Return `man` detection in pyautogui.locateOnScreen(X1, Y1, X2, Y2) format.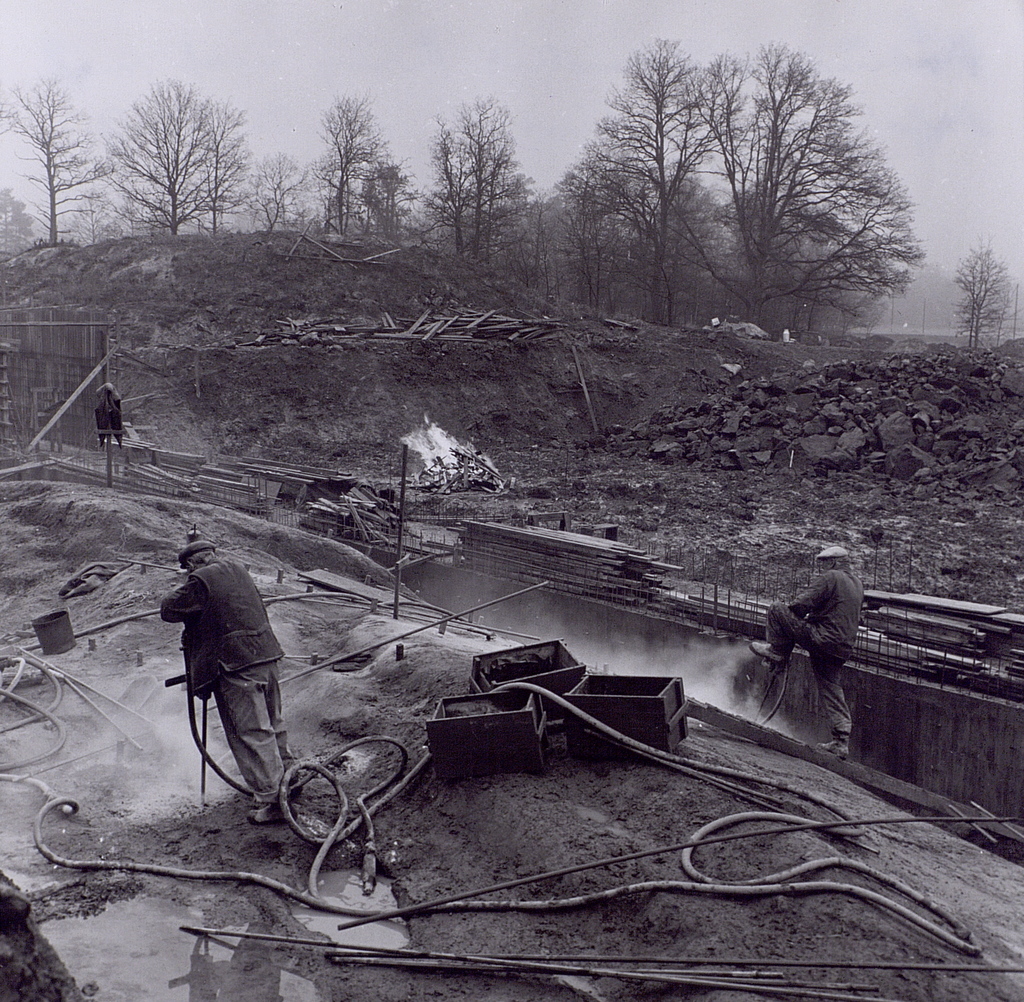
pyautogui.locateOnScreen(739, 543, 869, 752).
